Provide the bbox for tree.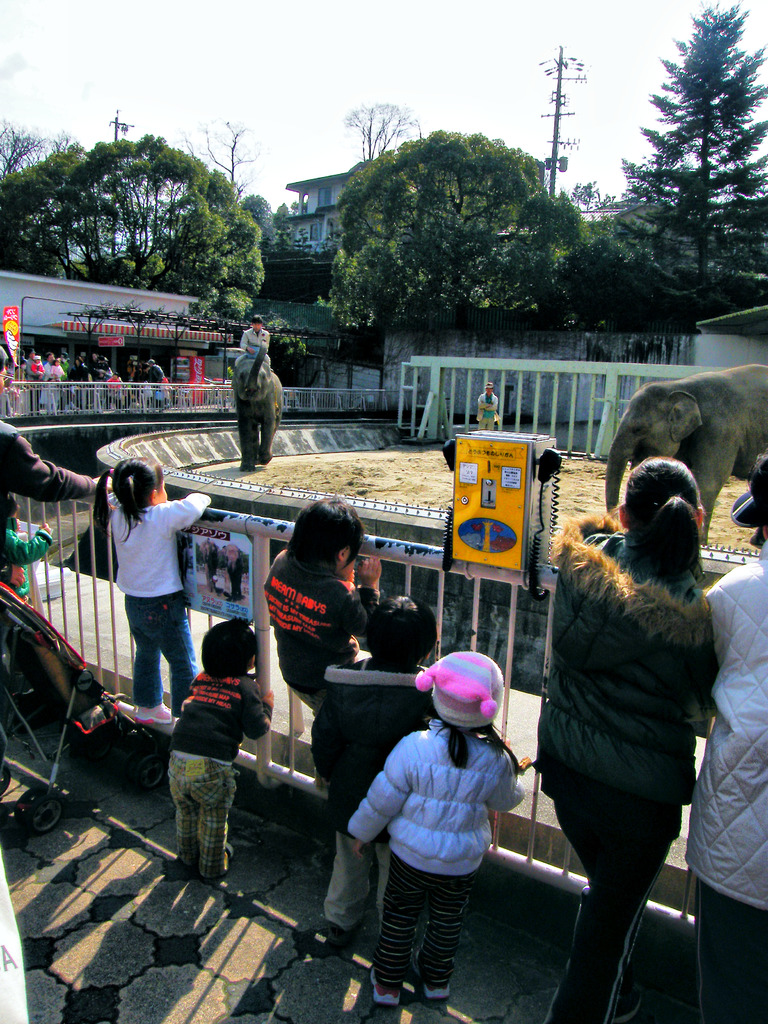
bbox=[636, 14, 755, 310].
